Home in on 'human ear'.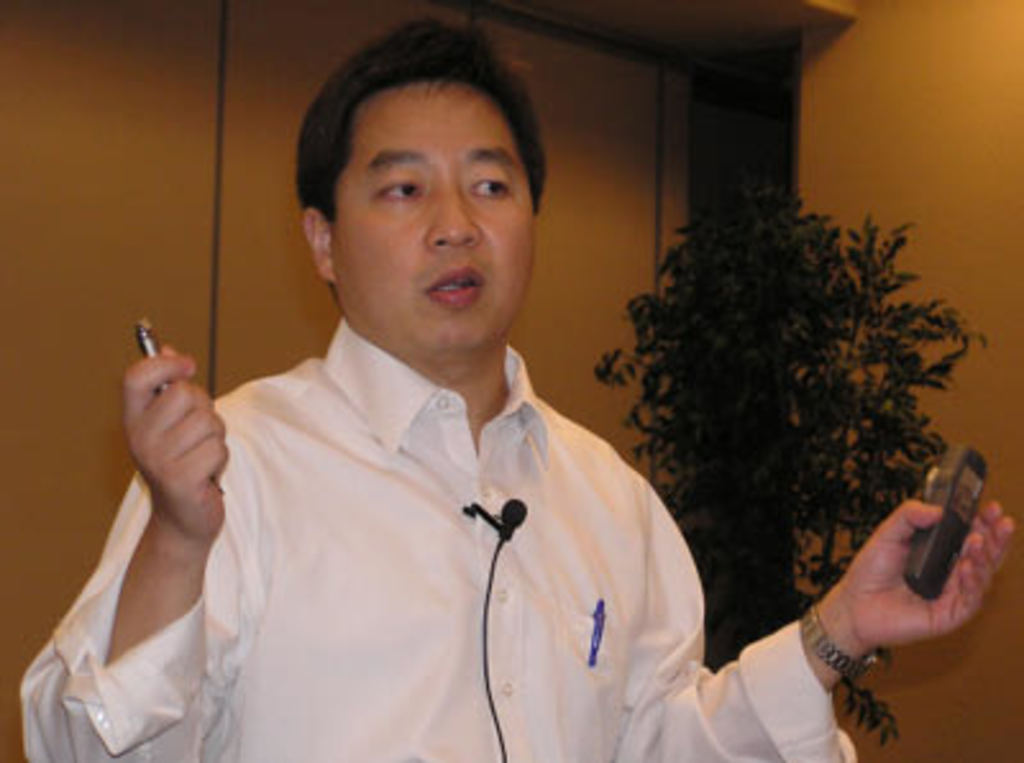
Homed in at pyautogui.locateOnScreen(297, 207, 333, 277).
